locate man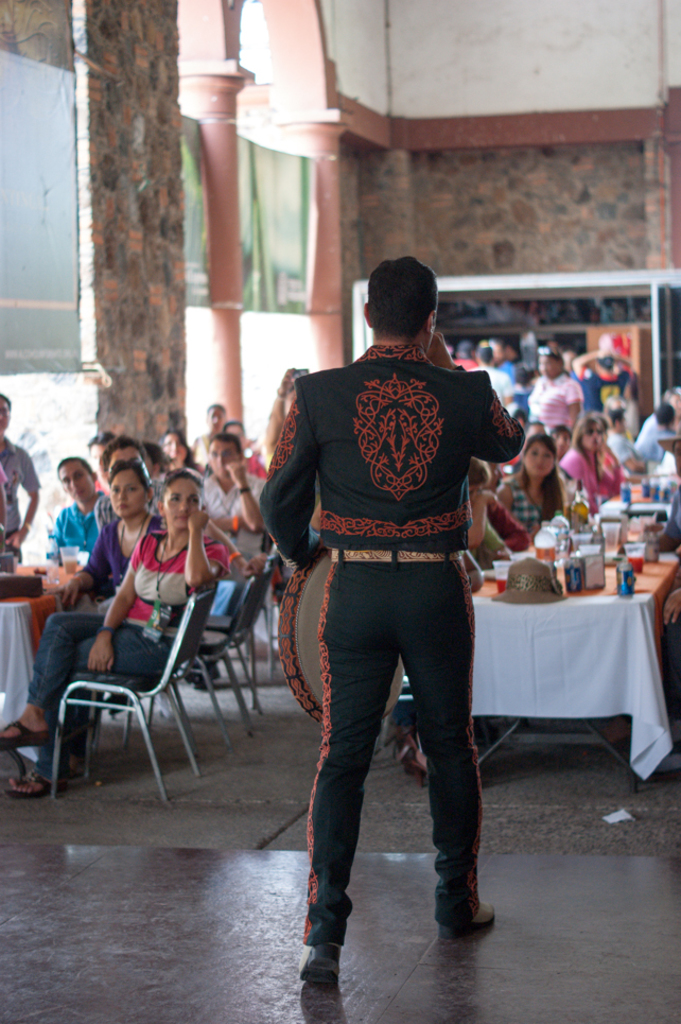
detection(261, 246, 522, 989)
